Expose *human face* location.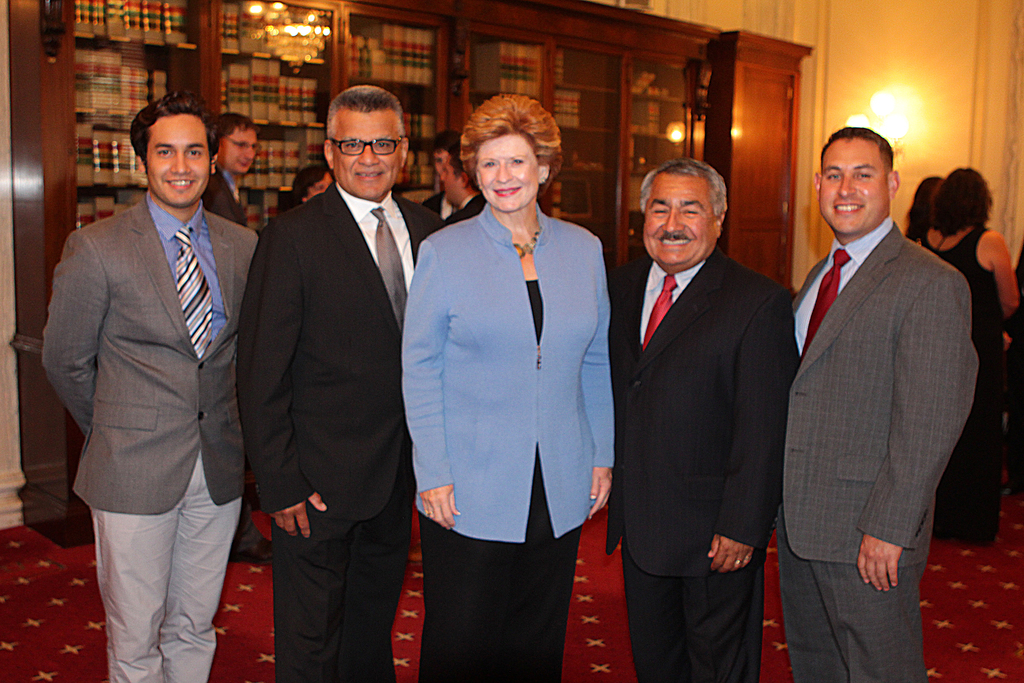
Exposed at region(644, 173, 714, 266).
